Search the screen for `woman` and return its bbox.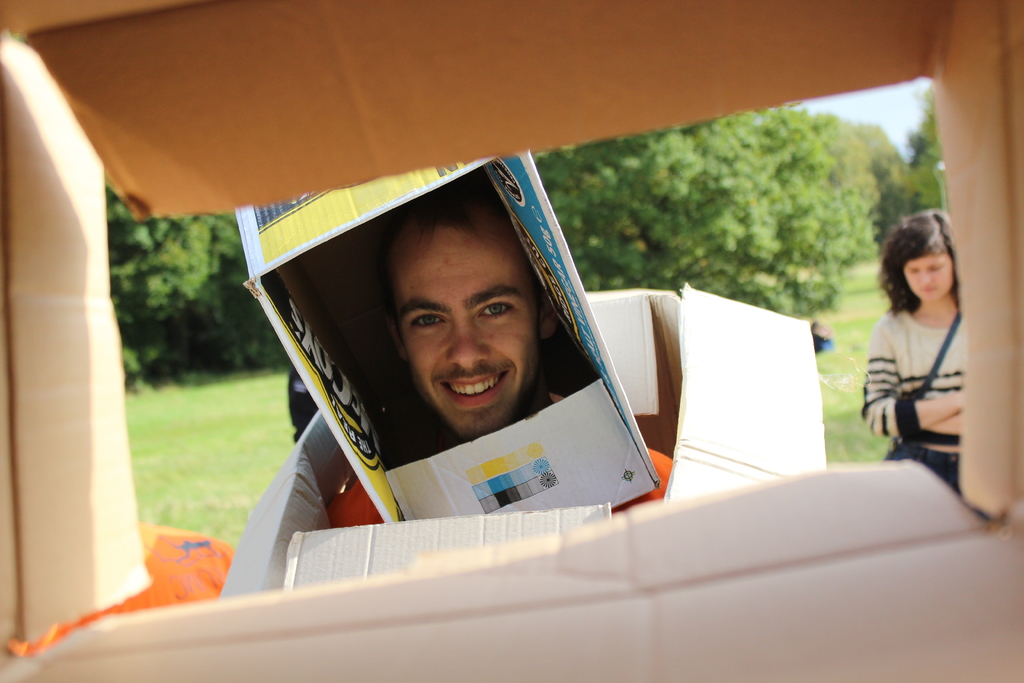
Found: bbox(853, 210, 990, 498).
